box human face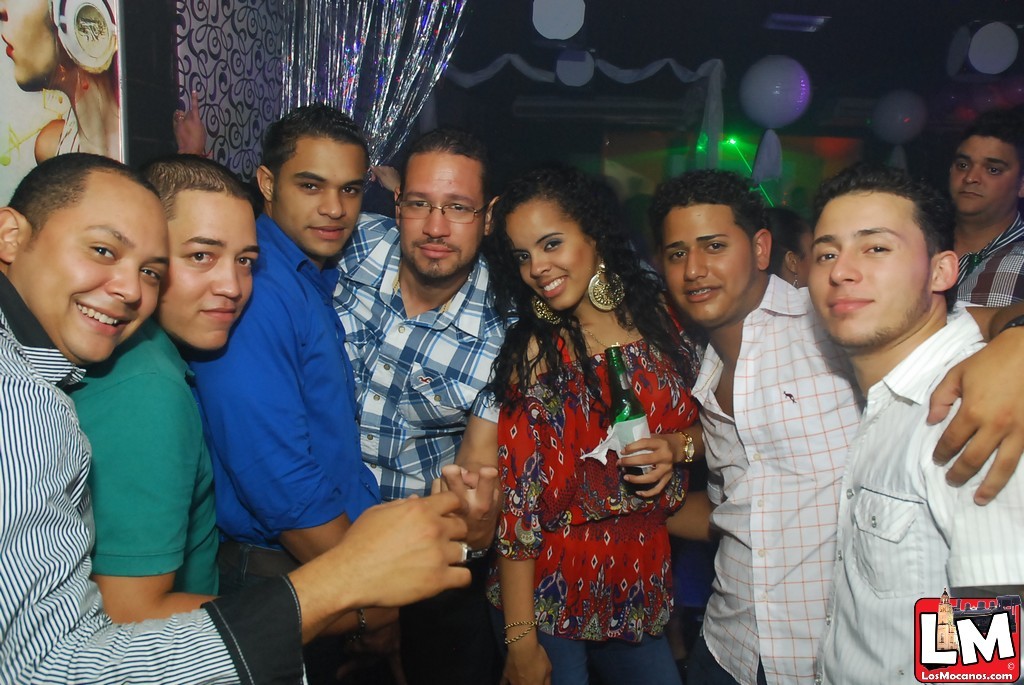
[402,152,487,284]
